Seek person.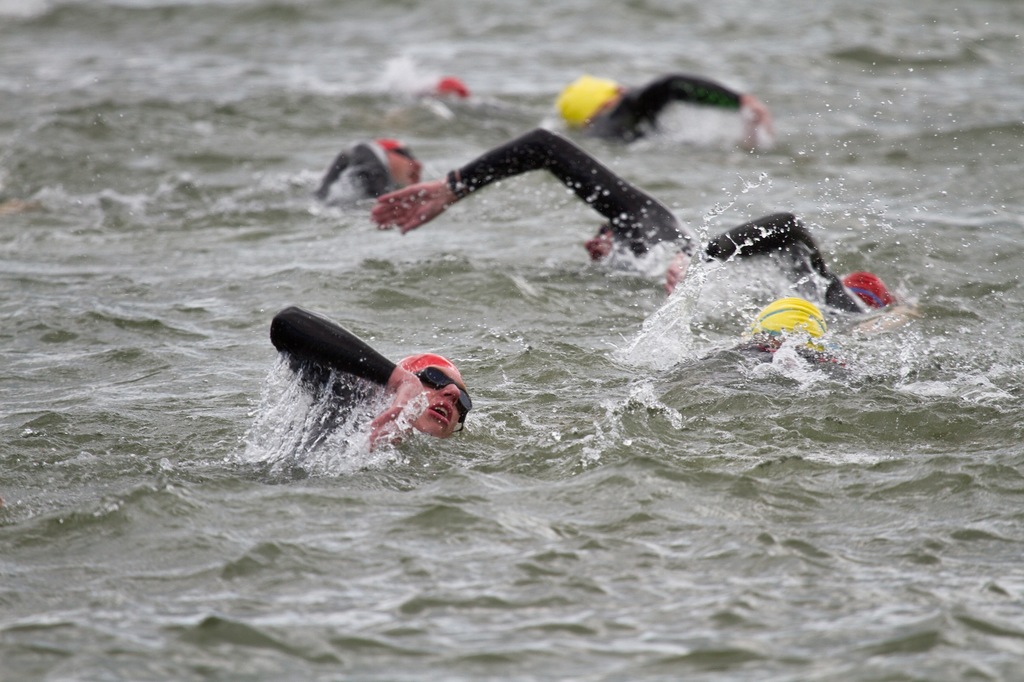
{"x1": 369, "y1": 126, "x2": 700, "y2": 273}.
